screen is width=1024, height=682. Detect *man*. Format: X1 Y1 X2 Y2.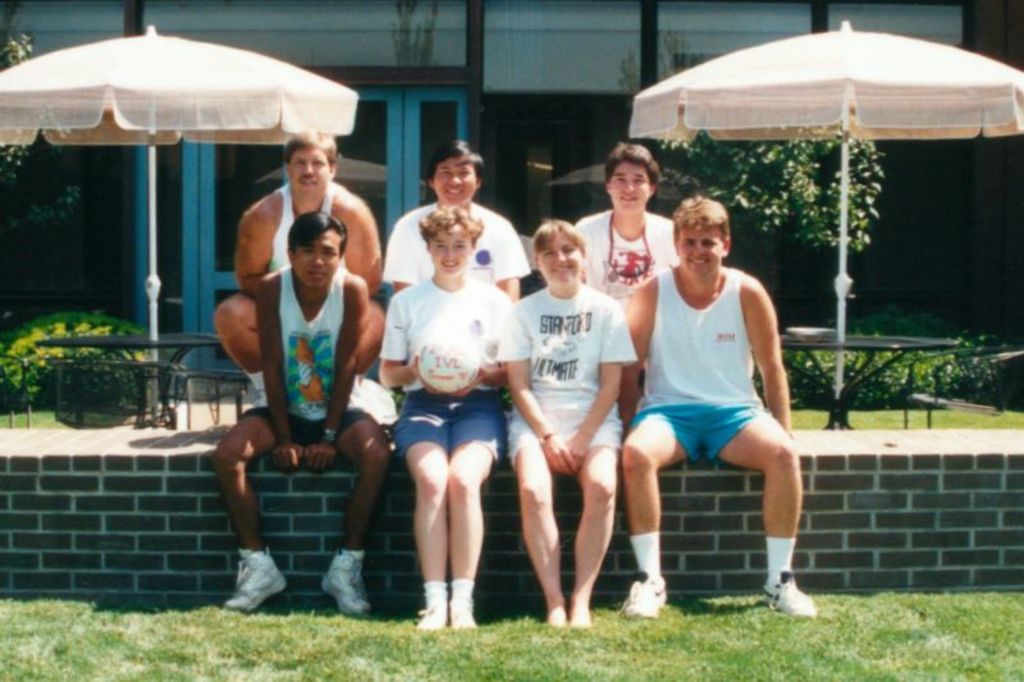
218 127 389 415.
